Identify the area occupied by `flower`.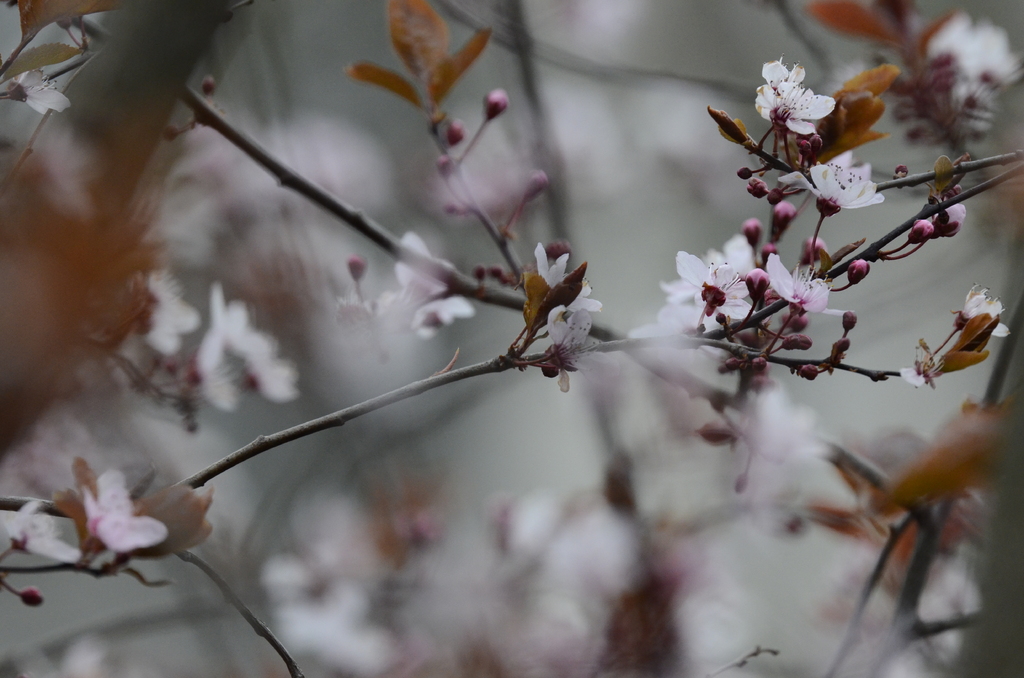
Area: (517, 234, 604, 356).
